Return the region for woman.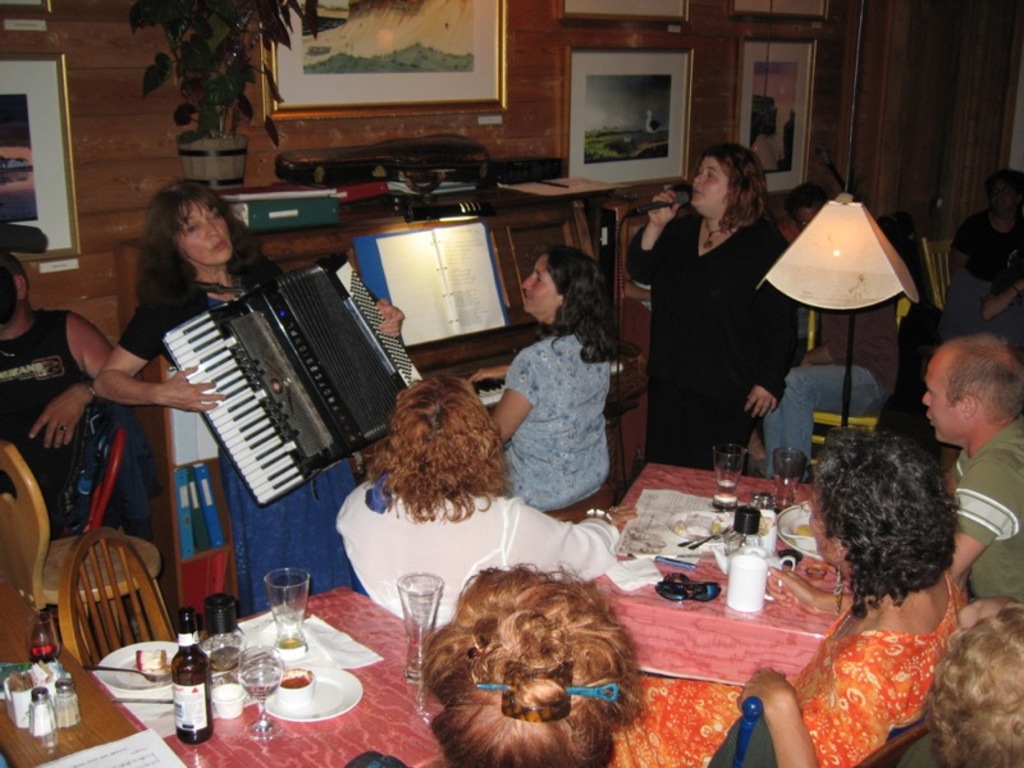
box(940, 177, 1023, 366).
